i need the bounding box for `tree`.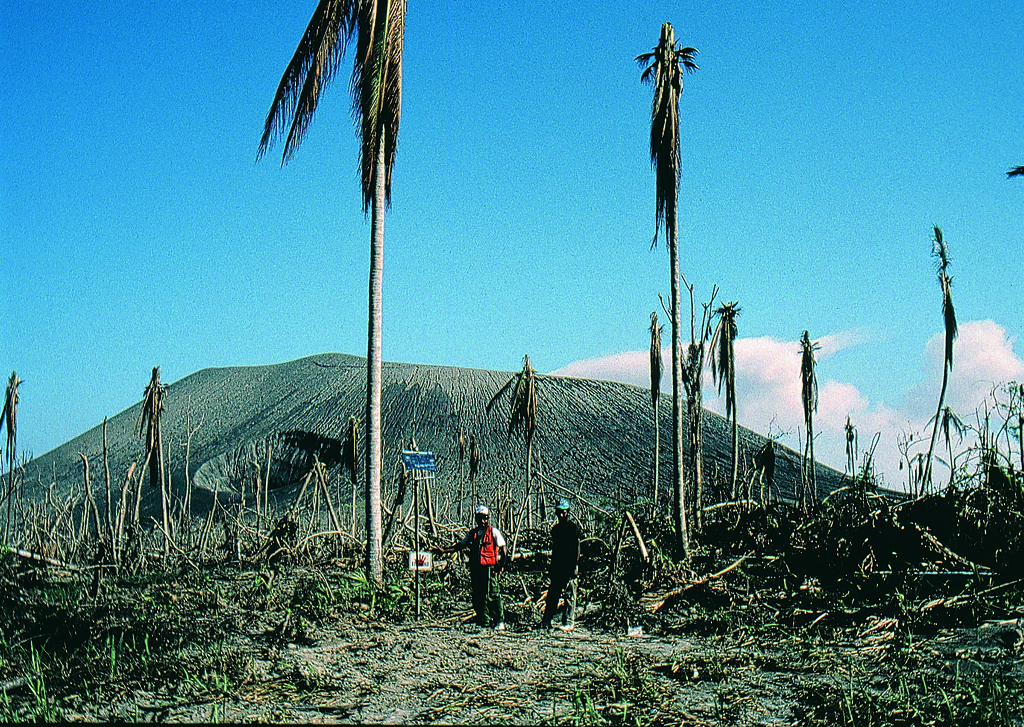
Here it is: rect(138, 366, 177, 555).
